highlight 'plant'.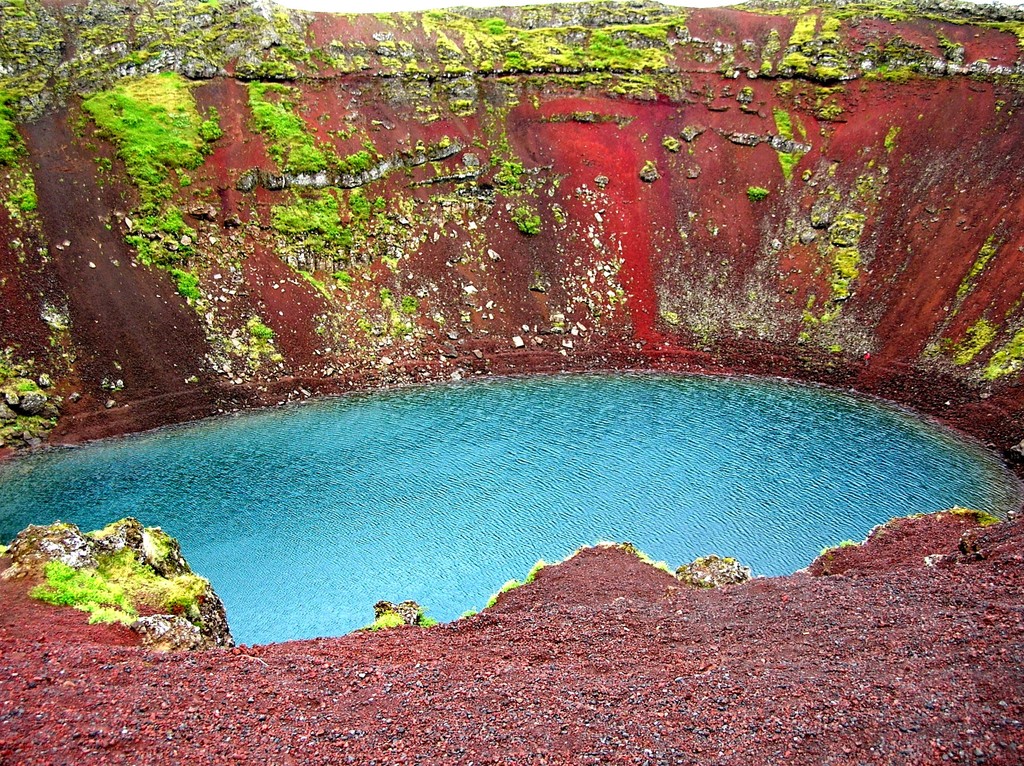
Highlighted region: box(488, 24, 507, 35).
